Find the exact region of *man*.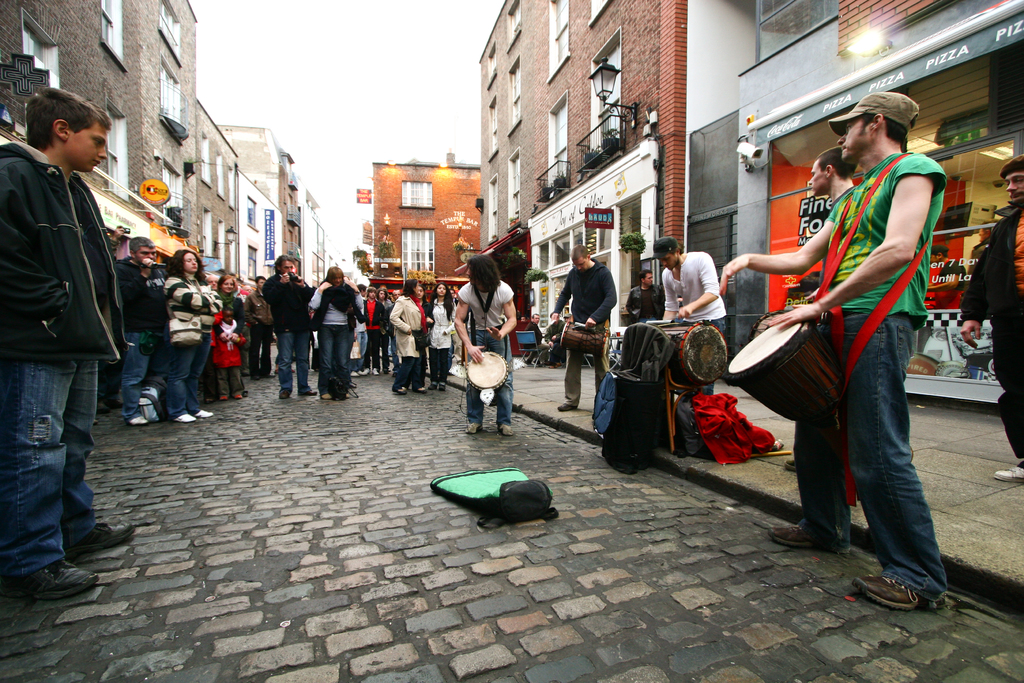
Exact region: bbox=(553, 243, 619, 409).
